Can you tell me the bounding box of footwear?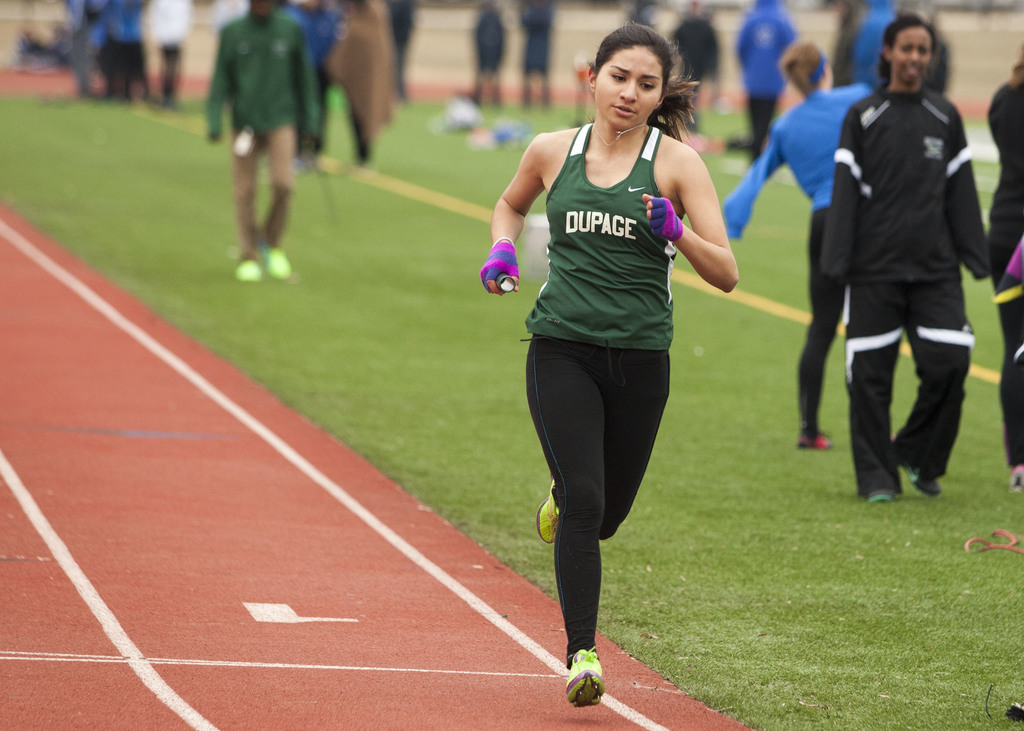
x1=564, y1=648, x2=607, y2=714.
